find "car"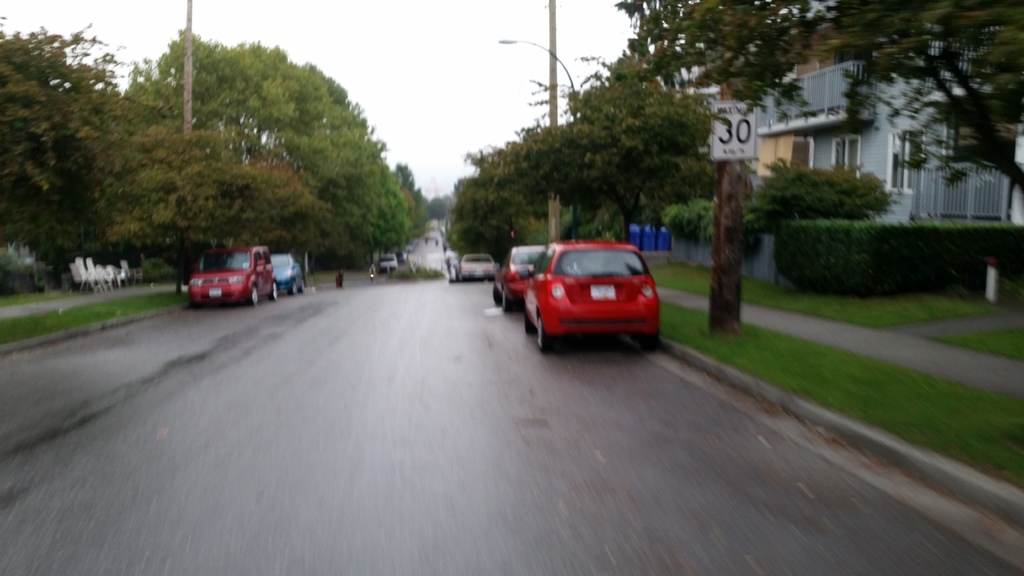
<bbox>456, 251, 499, 281</bbox>
